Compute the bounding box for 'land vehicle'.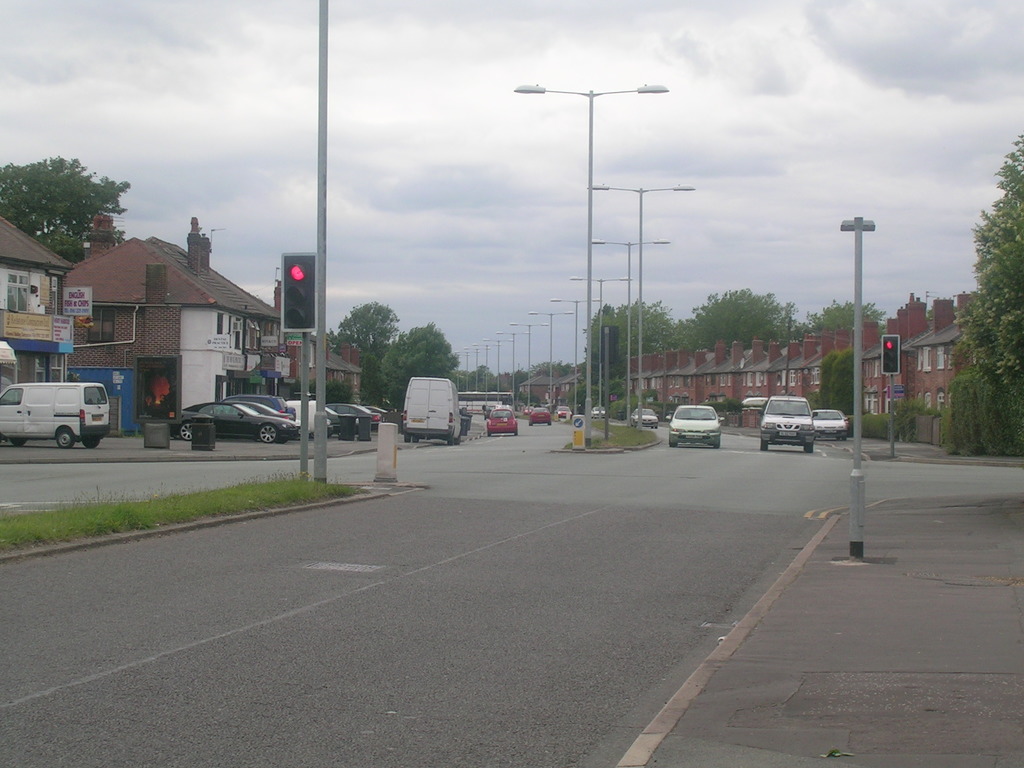
<bbox>228, 394, 294, 415</bbox>.
